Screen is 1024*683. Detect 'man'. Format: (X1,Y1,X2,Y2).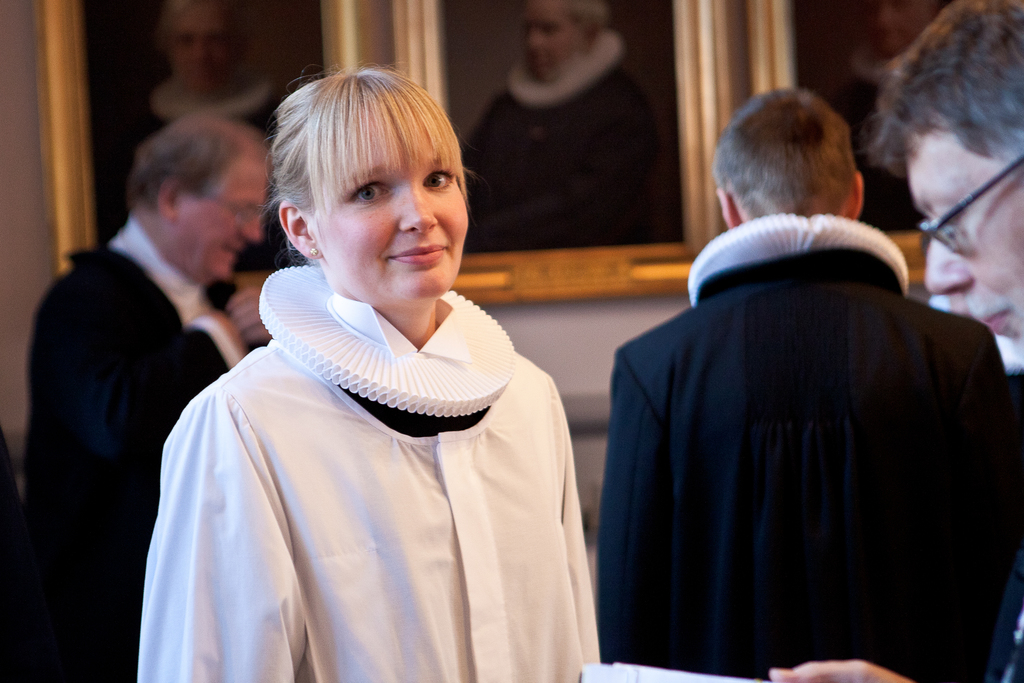
(589,85,1023,675).
